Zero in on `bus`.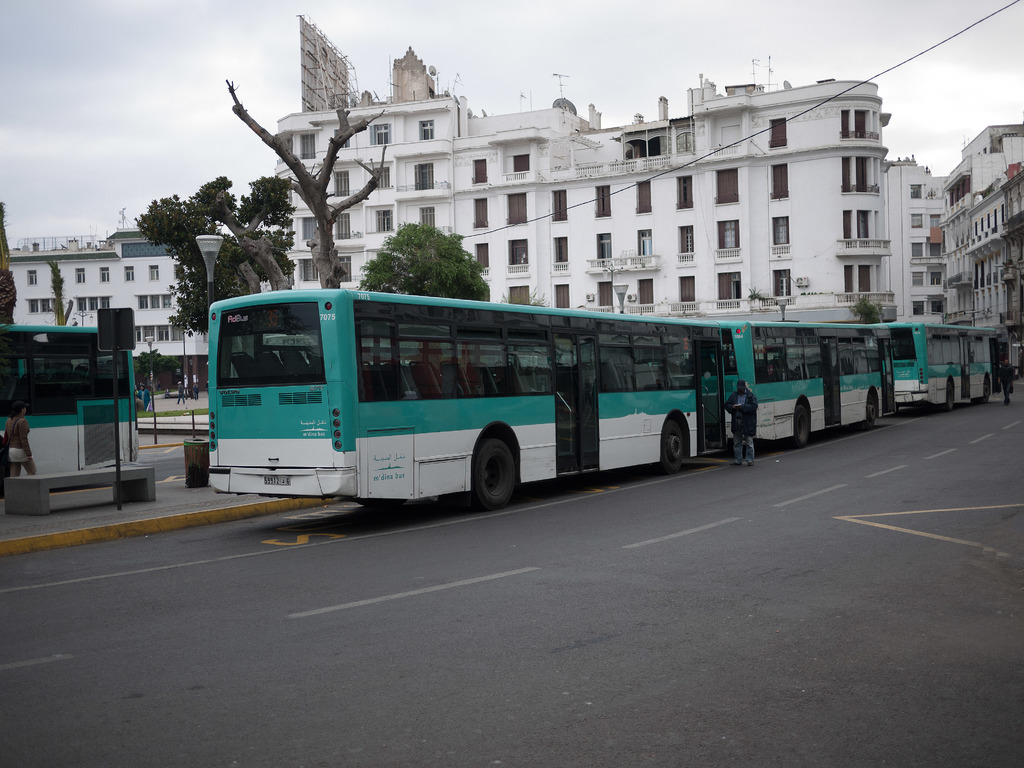
Zeroed in: {"x1": 724, "y1": 322, "x2": 895, "y2": 450}.
